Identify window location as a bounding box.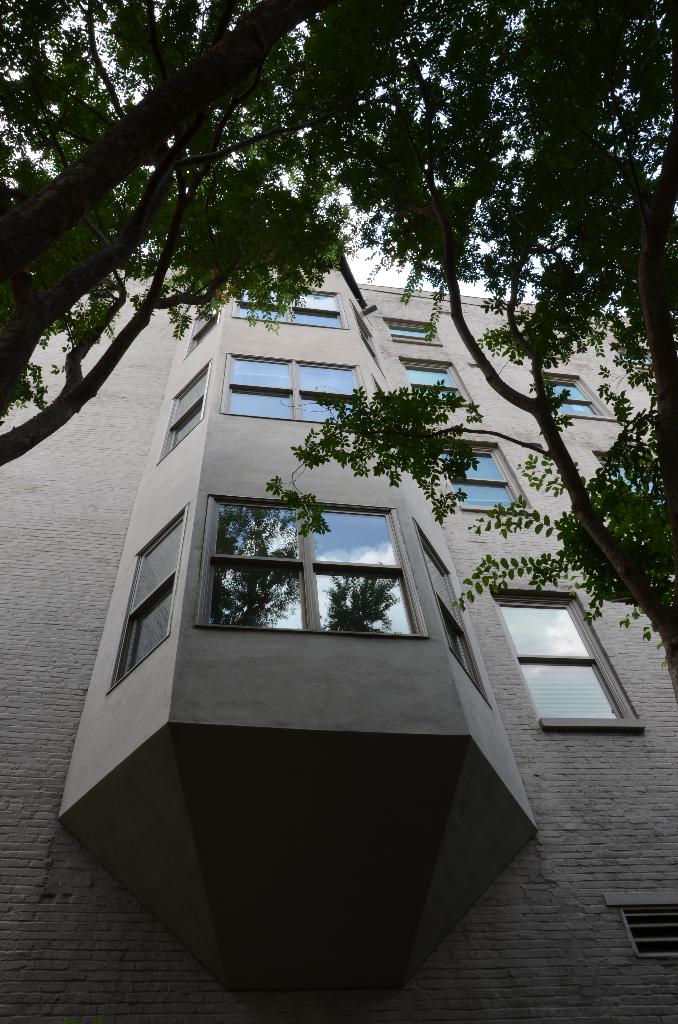
rect(386, 316, 446, 342).
